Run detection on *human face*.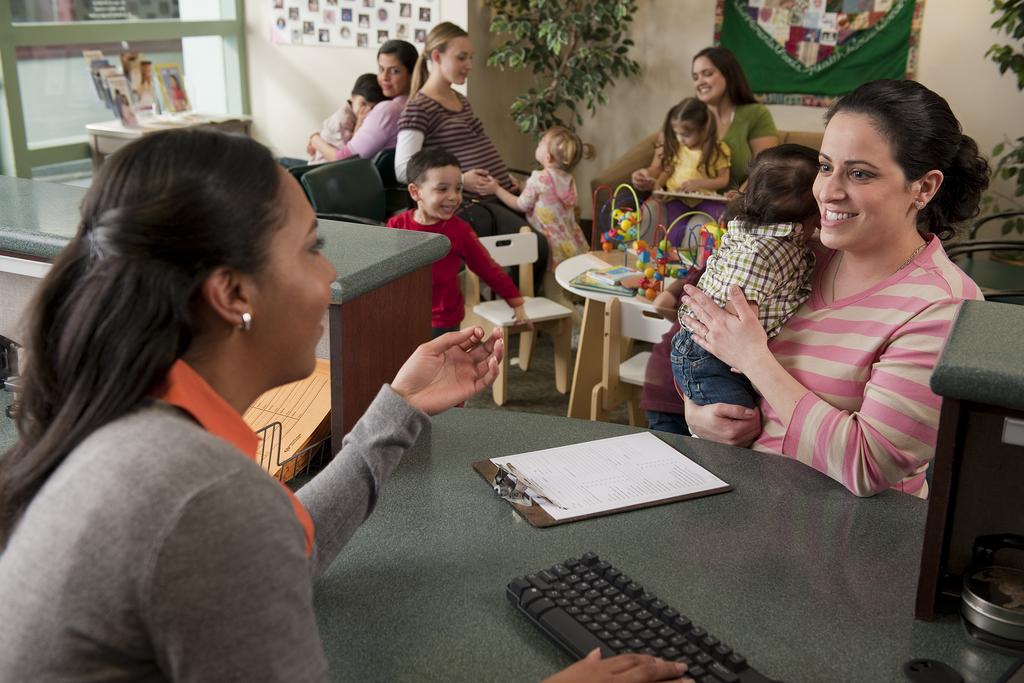
Result: crop(683, 56, 726, 99).
